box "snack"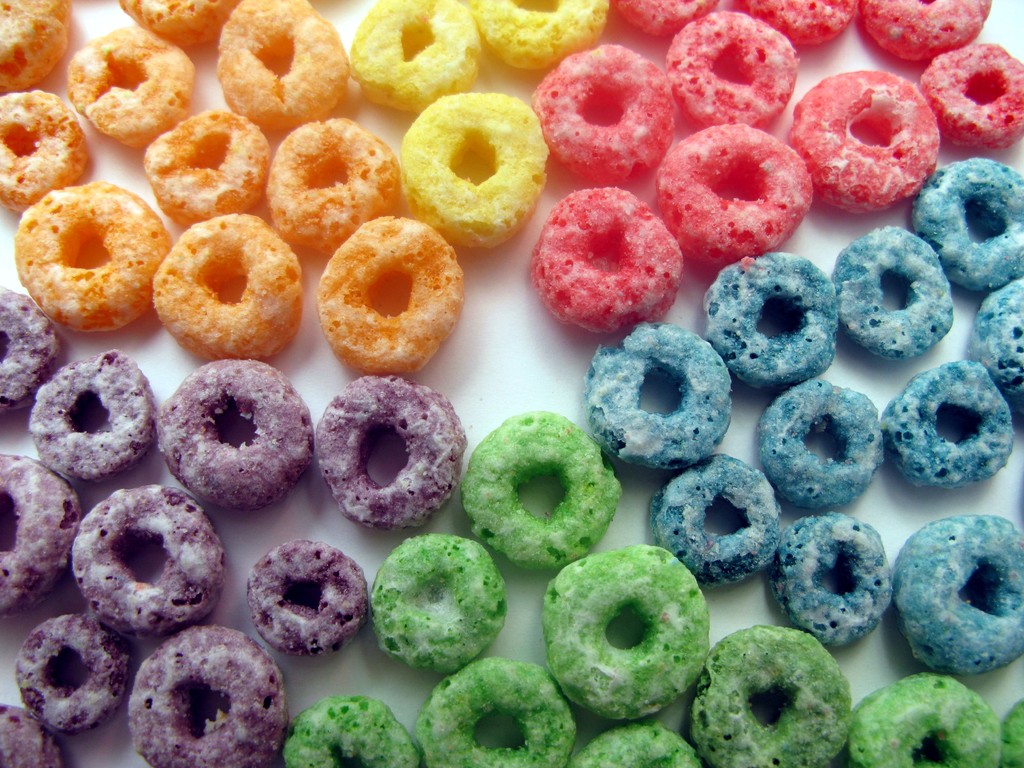
(394, 92, 543, 250)
